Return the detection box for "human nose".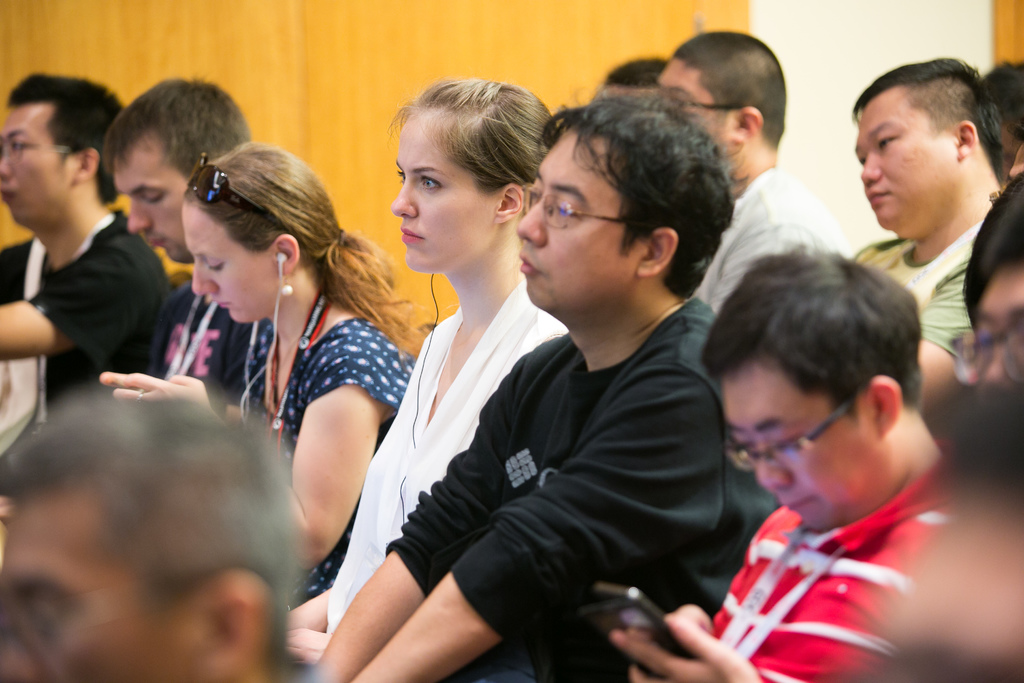
{"left": 126, "top": 201, "right": 154, "bottom": 236}.
